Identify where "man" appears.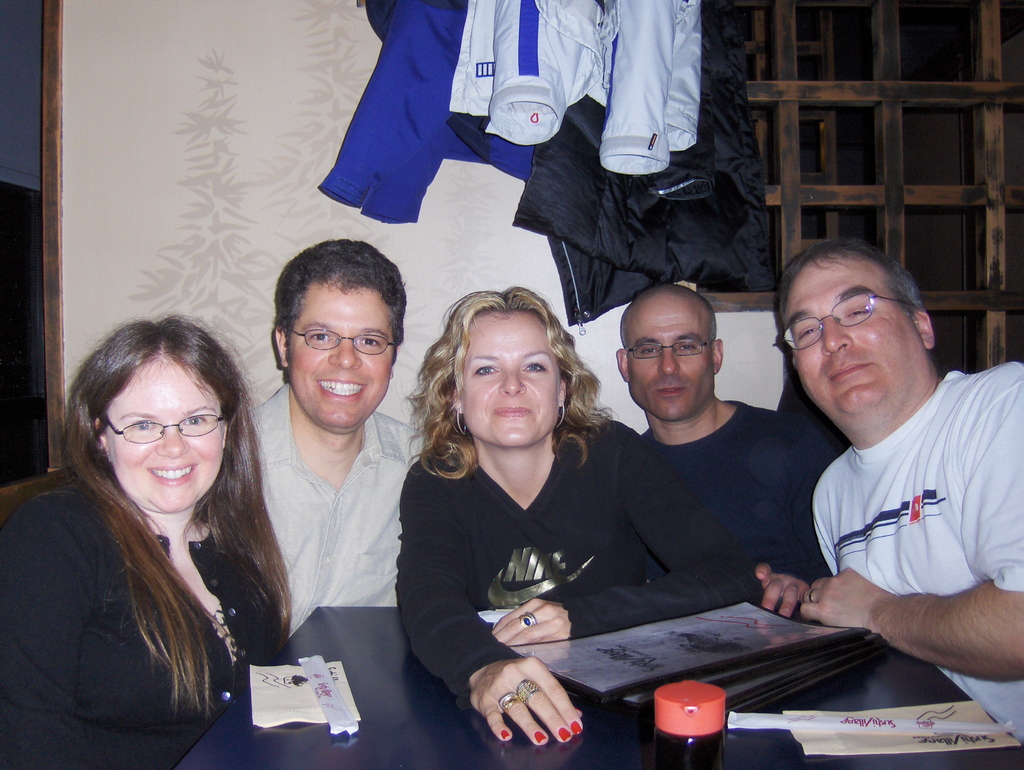
Appears at 625:285:839:618.
